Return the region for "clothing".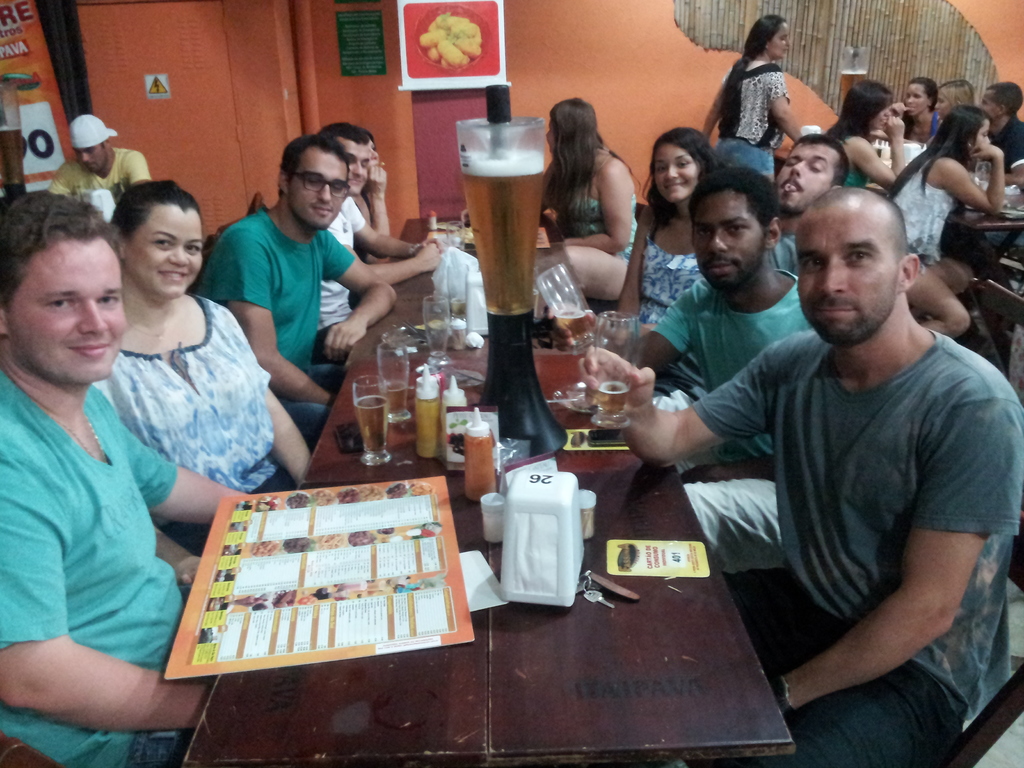
188, 202, 361, 441.
